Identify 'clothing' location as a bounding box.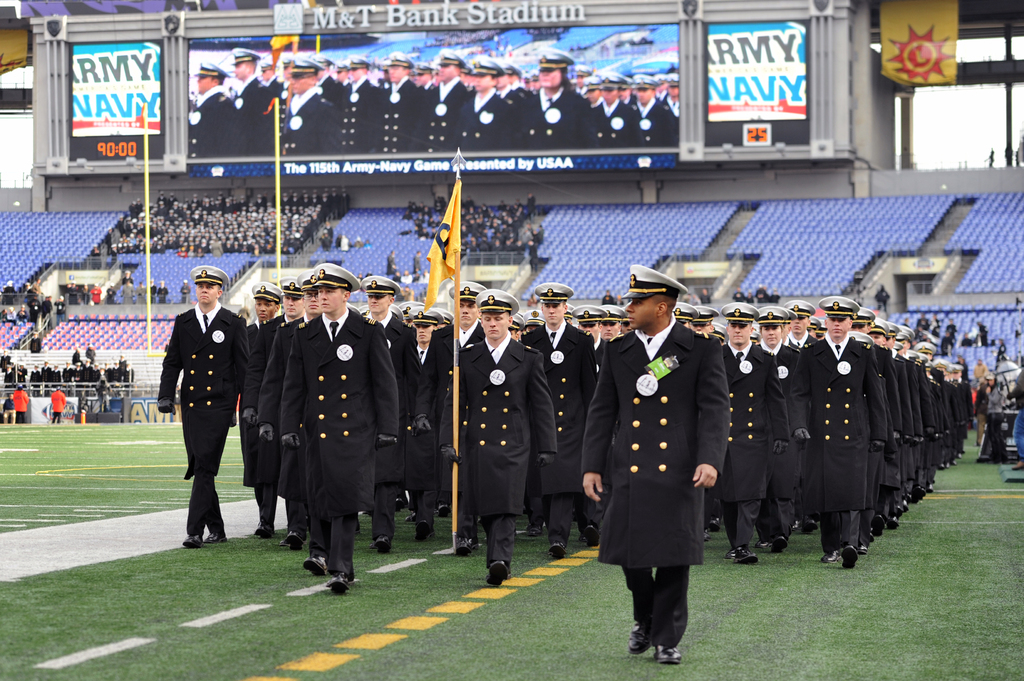
select_region(593, 324, 728, 625).
